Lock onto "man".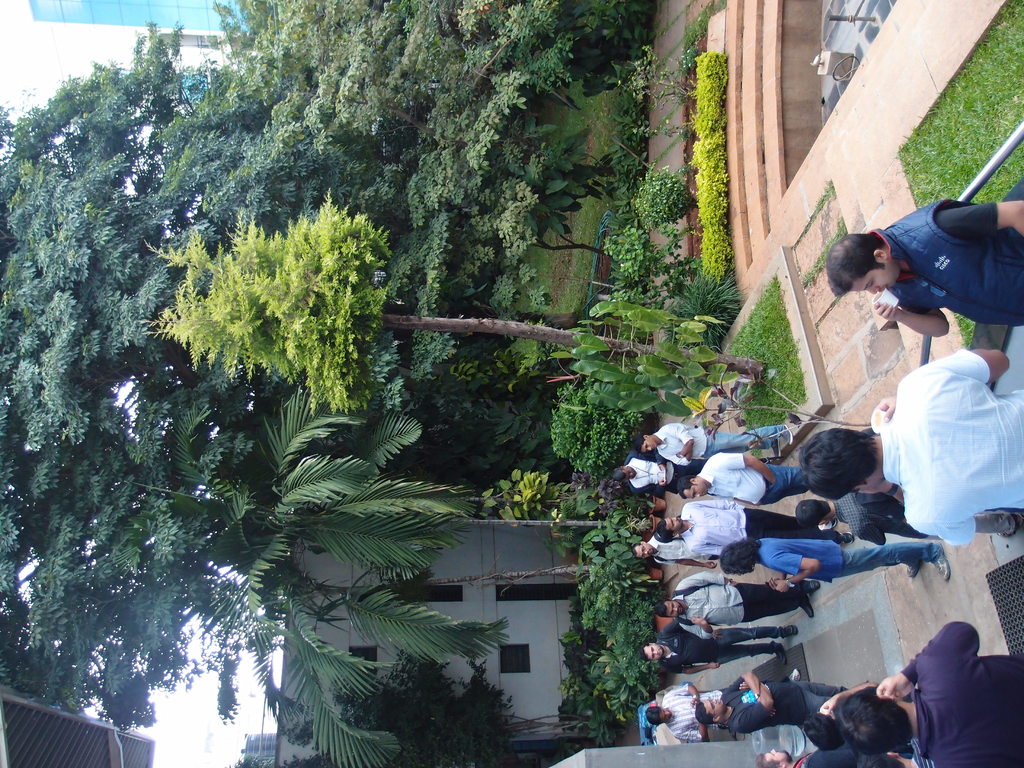
Locked: bbox(612, 452, 705, 499).
